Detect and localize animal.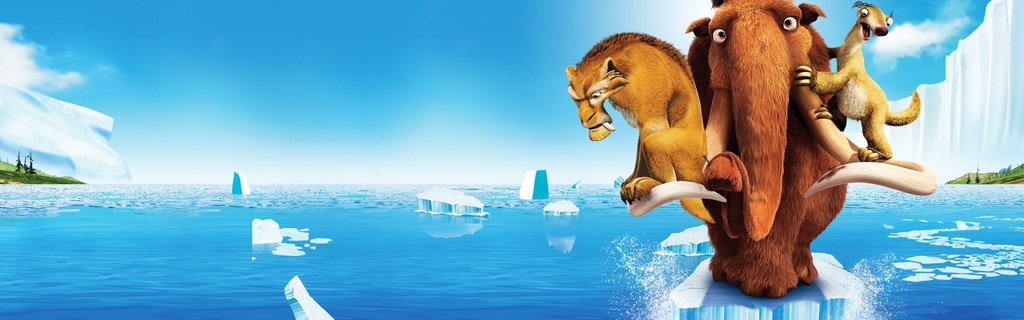
Localized at region(630, 0, 943, 295).
